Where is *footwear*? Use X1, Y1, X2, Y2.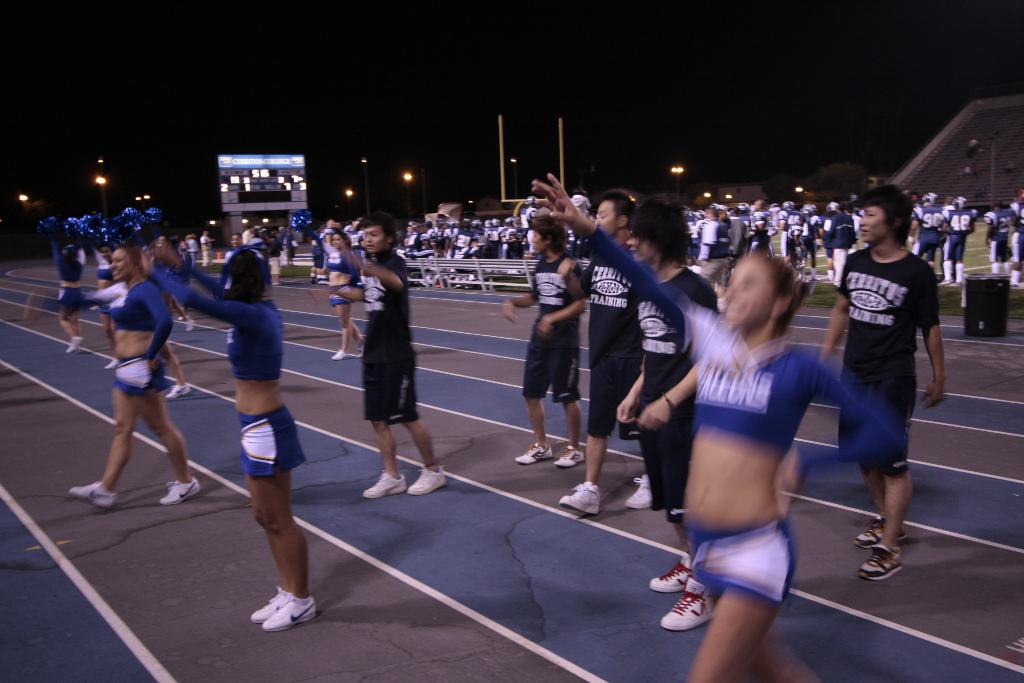
553, 440, 584, 462.
